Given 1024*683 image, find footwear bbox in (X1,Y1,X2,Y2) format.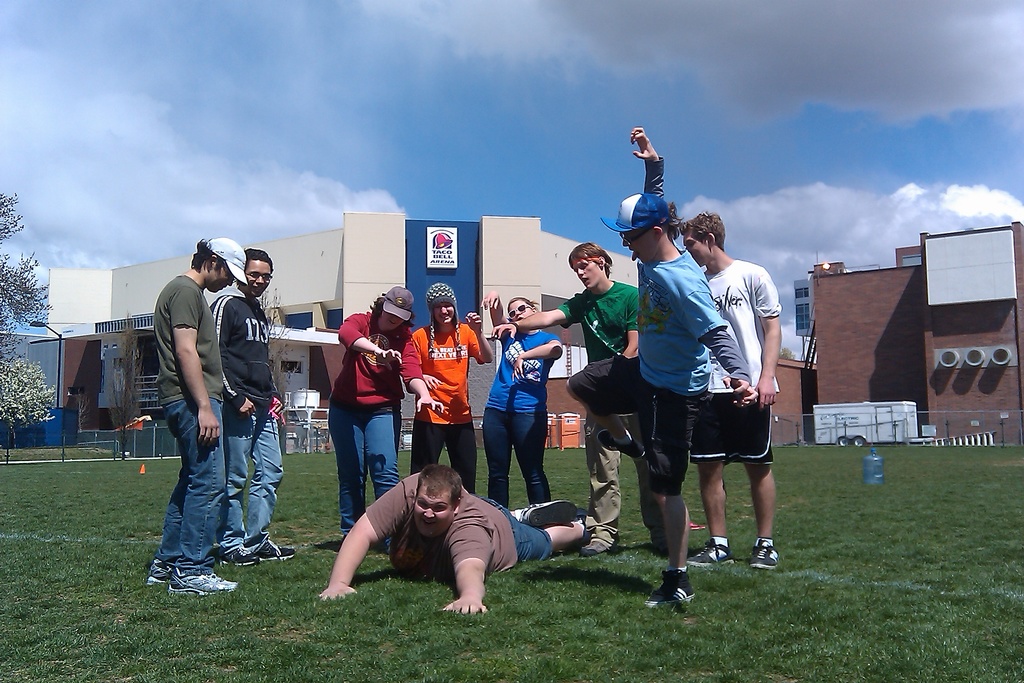
(746,538,782,570).
